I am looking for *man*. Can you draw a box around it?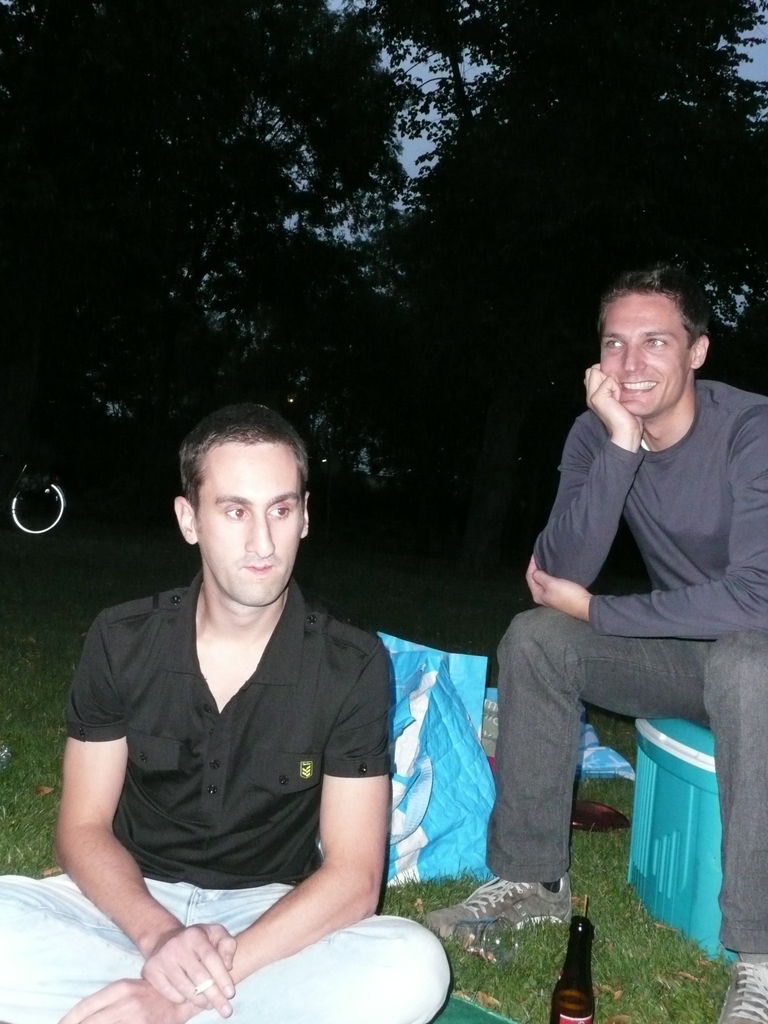
Sure, the bounding box is 59 390 426 1001.
